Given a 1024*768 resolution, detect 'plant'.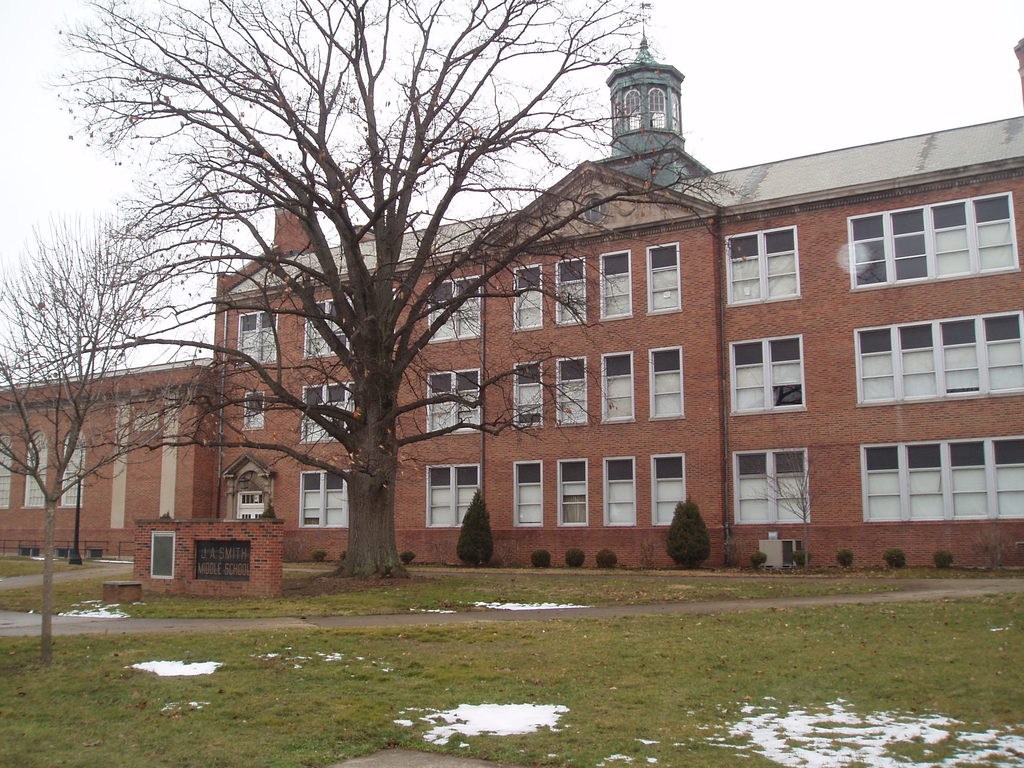
(837,550,852,573).
